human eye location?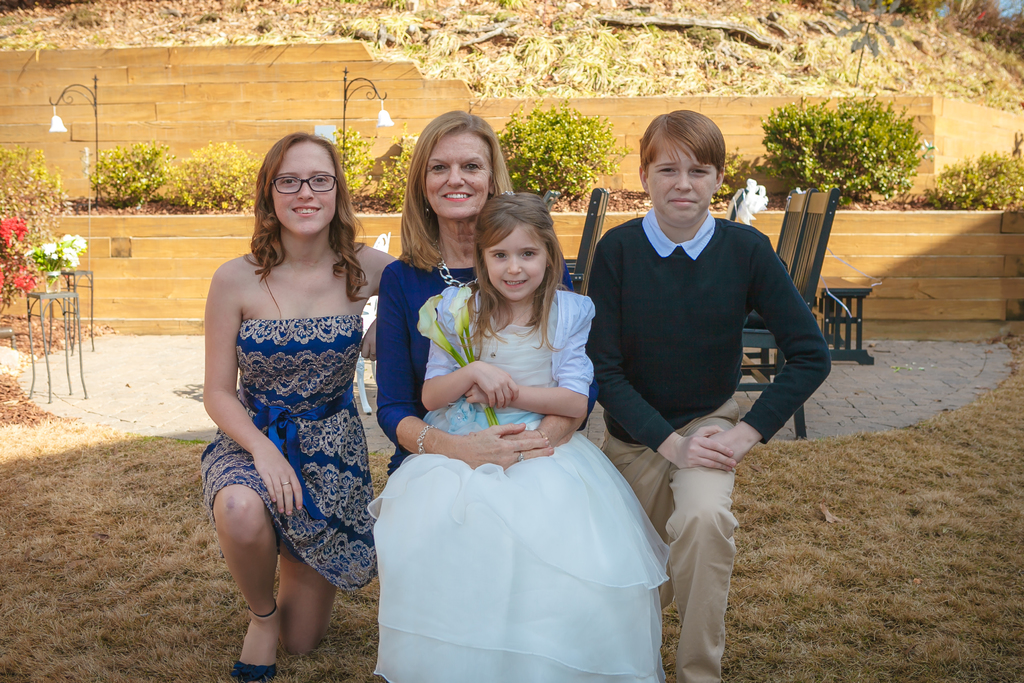
BBox(431, 163, 449, 174)
